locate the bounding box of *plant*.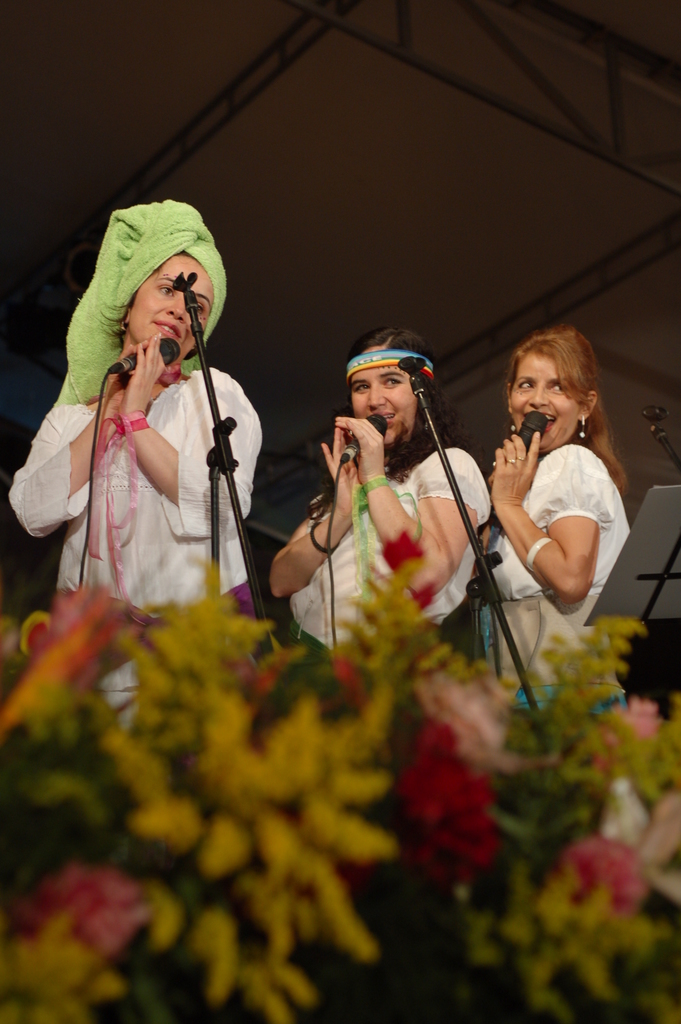
Bounding box: detection(0, 527, 680, 1023).
